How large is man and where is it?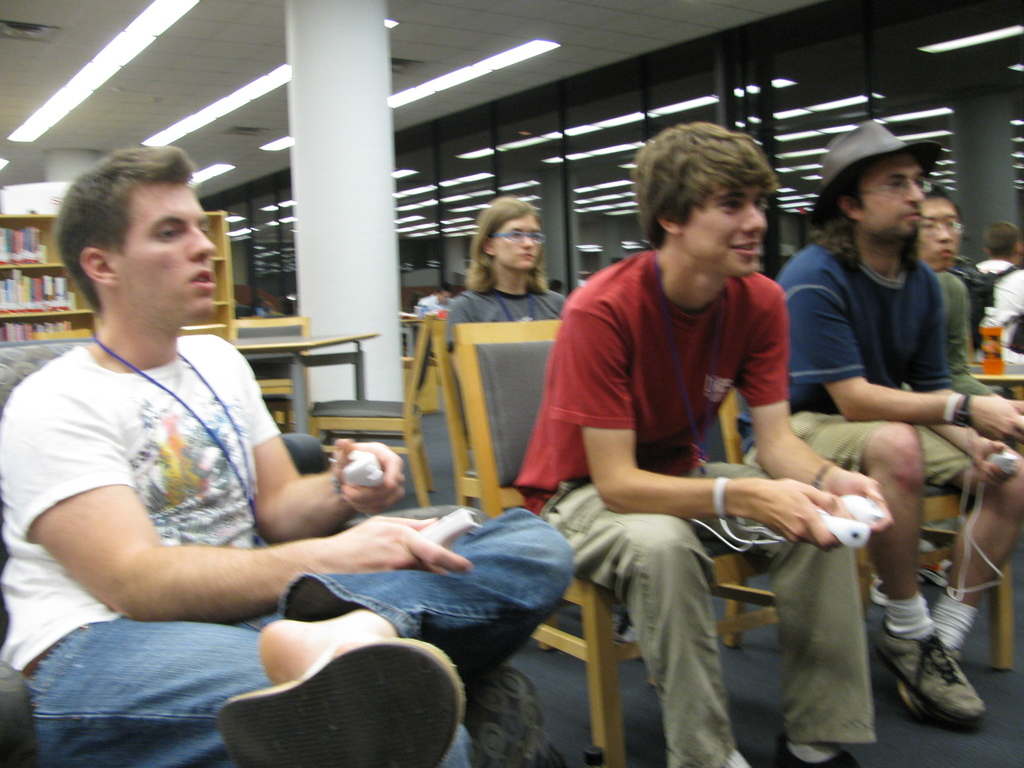
Bounding box: 446/196/569/368.
